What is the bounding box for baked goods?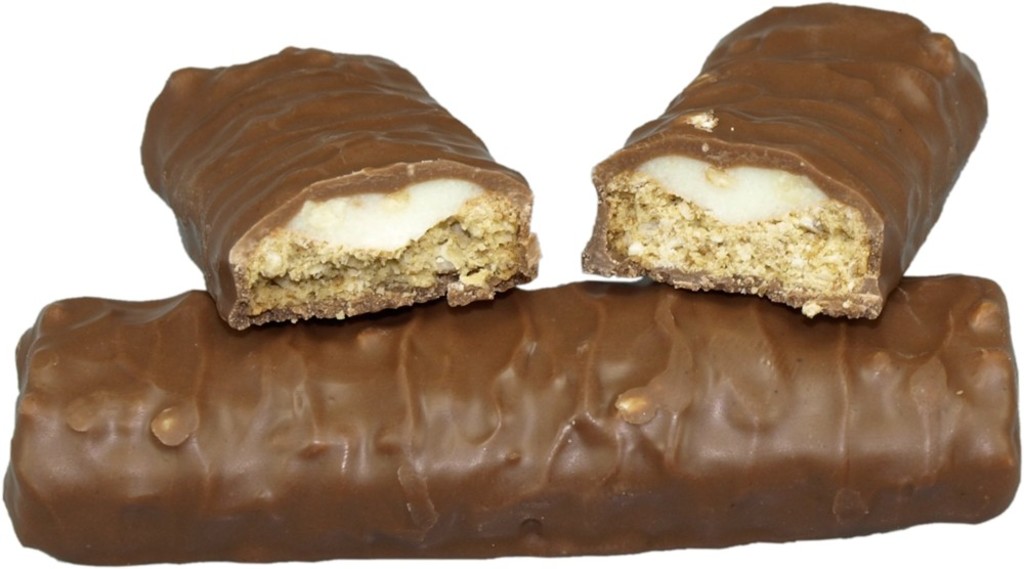
[0, 266, 1023, 568].
